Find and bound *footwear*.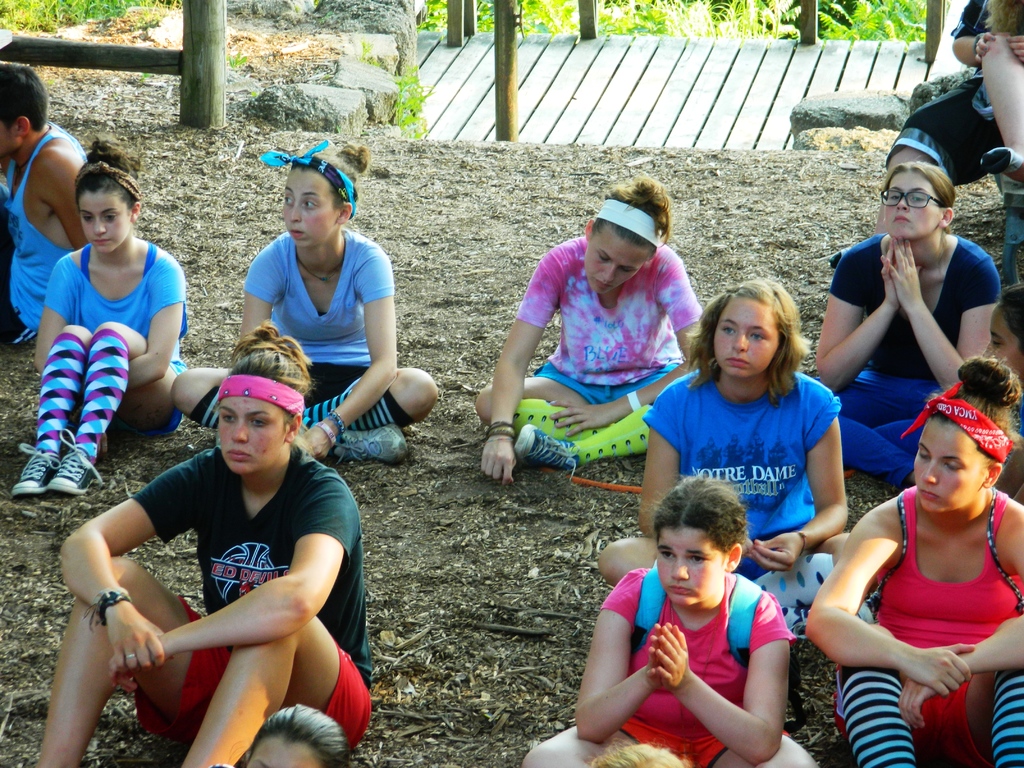
Bound: left=327, top=424, right=415, bottom=463.
